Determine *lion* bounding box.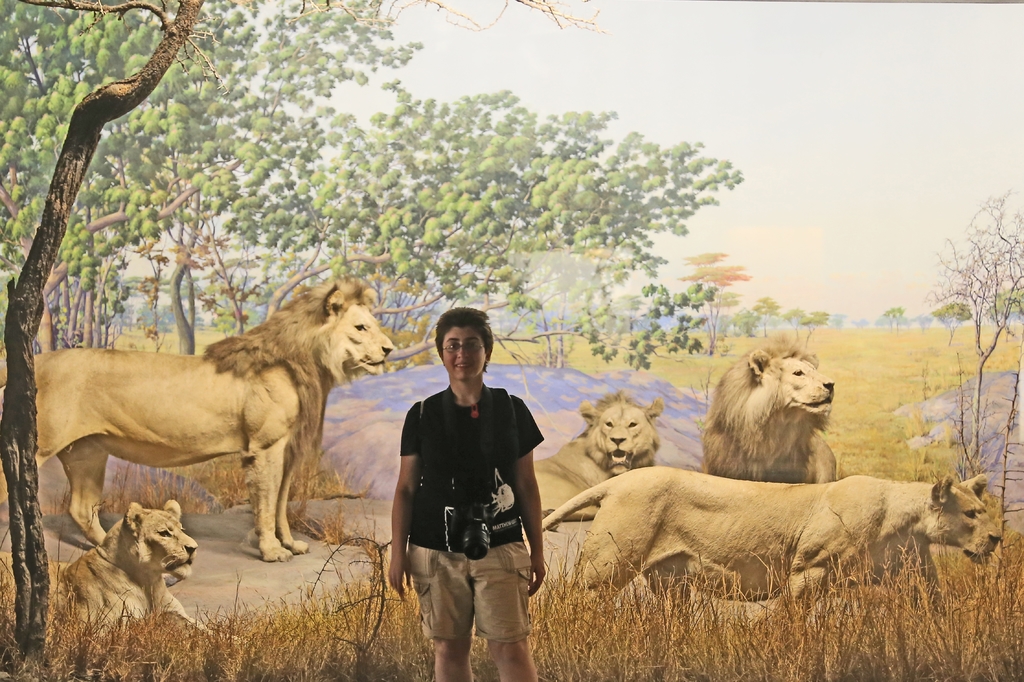
Determined: {"x1": 531, "y1": 391, "x2": 668, "y2": 519}.
